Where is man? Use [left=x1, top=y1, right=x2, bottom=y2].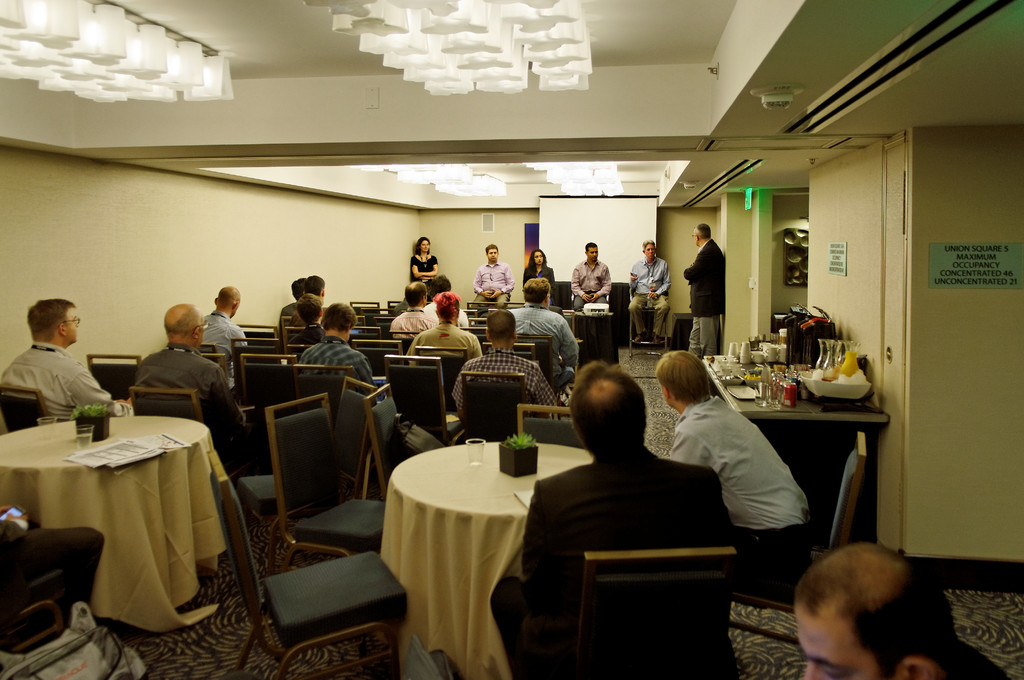
[left=656, top=345, right=819, bottom=597].
